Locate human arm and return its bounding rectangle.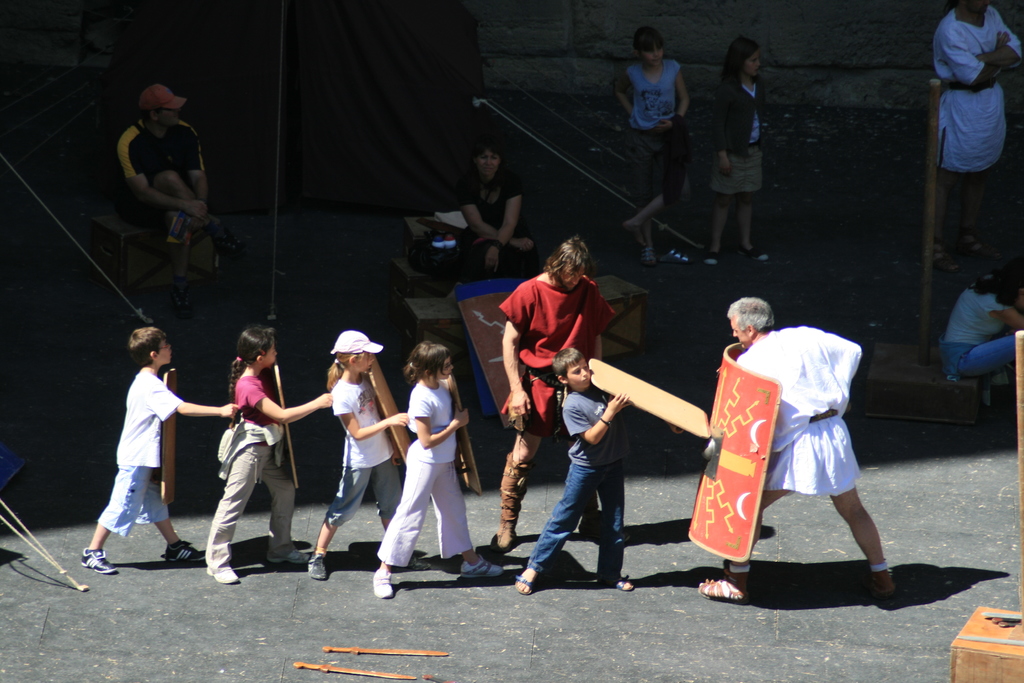
(655,63,692,128).
